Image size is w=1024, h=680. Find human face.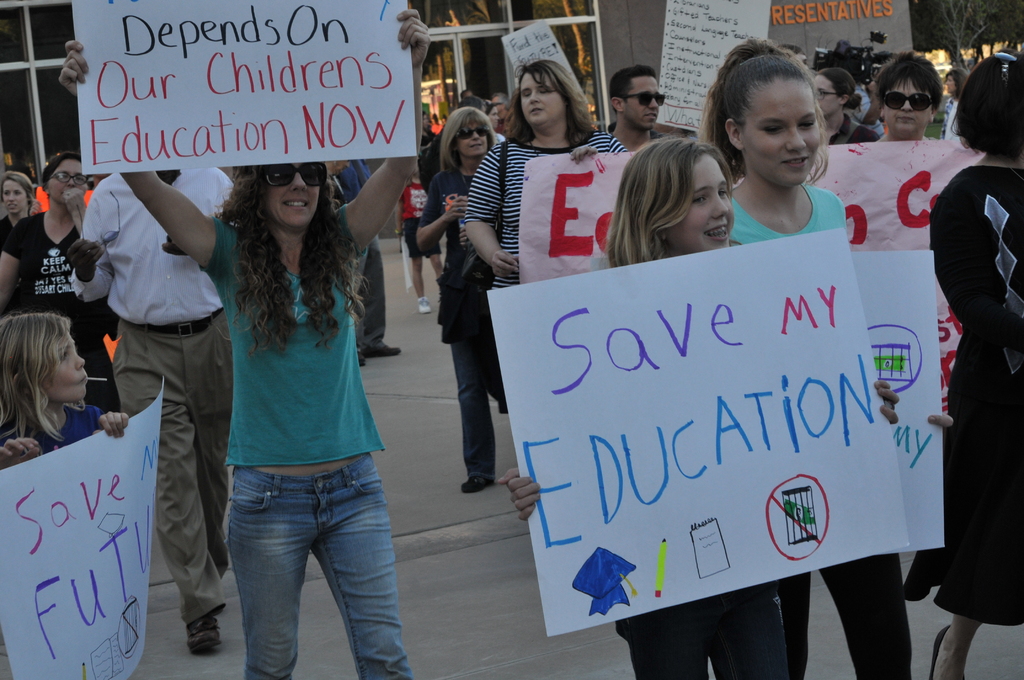
left=816, top=77, right=844, bottom=111.
